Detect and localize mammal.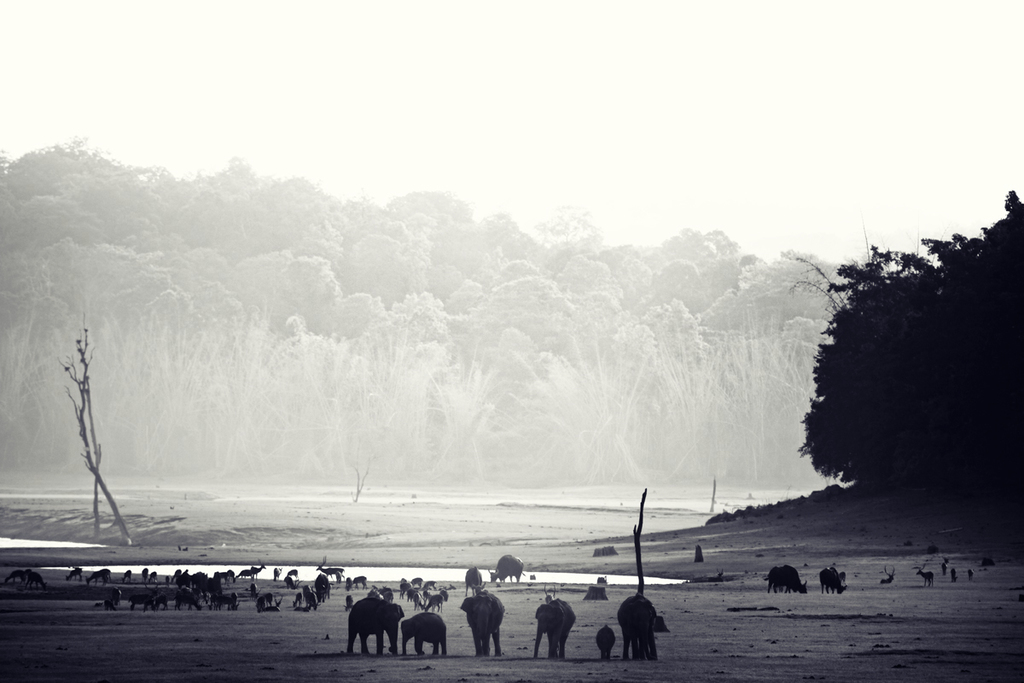
Localized at l=965, t=568, r=973, b=580.
